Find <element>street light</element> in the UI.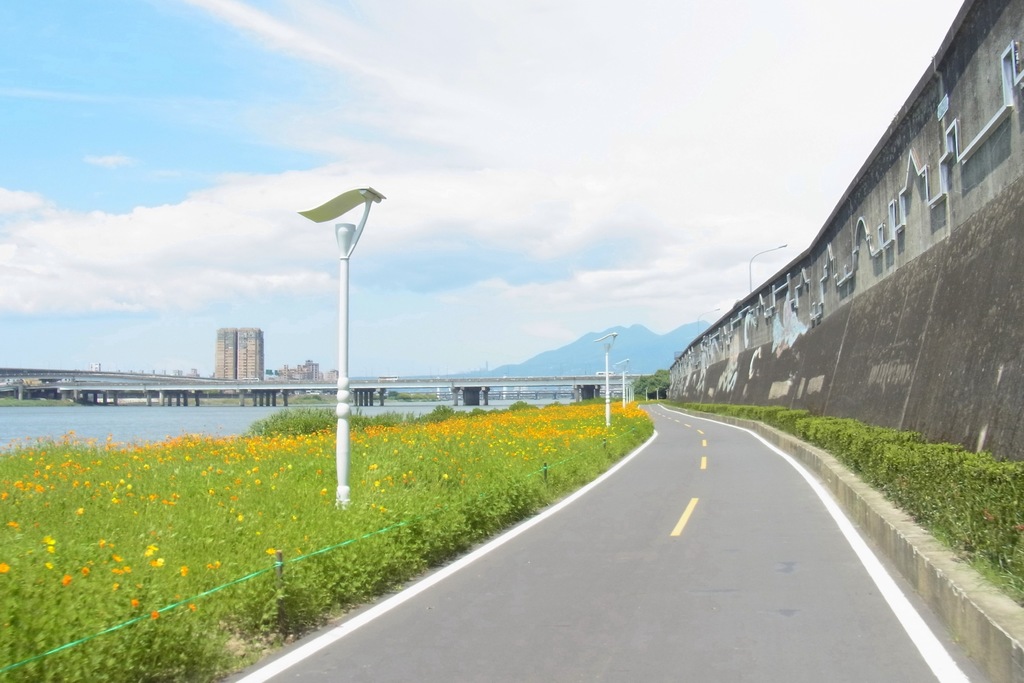
UI element at {"left": 653, "top": 387, "right": 659, "bottom": 399}.
